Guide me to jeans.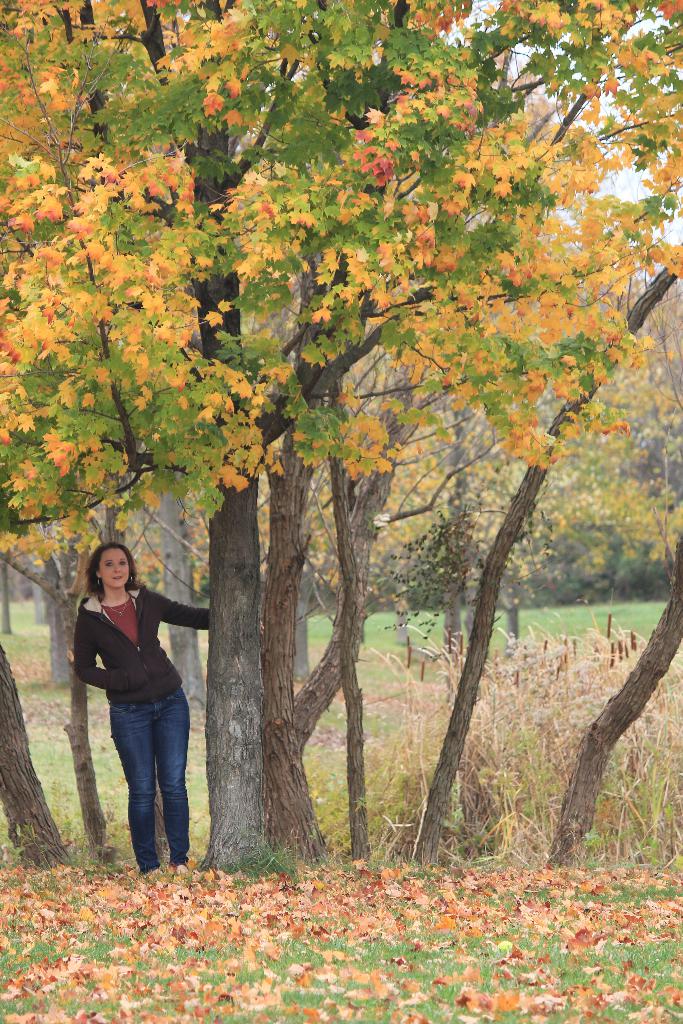
Guidance: [98, 691, 189, 881].
